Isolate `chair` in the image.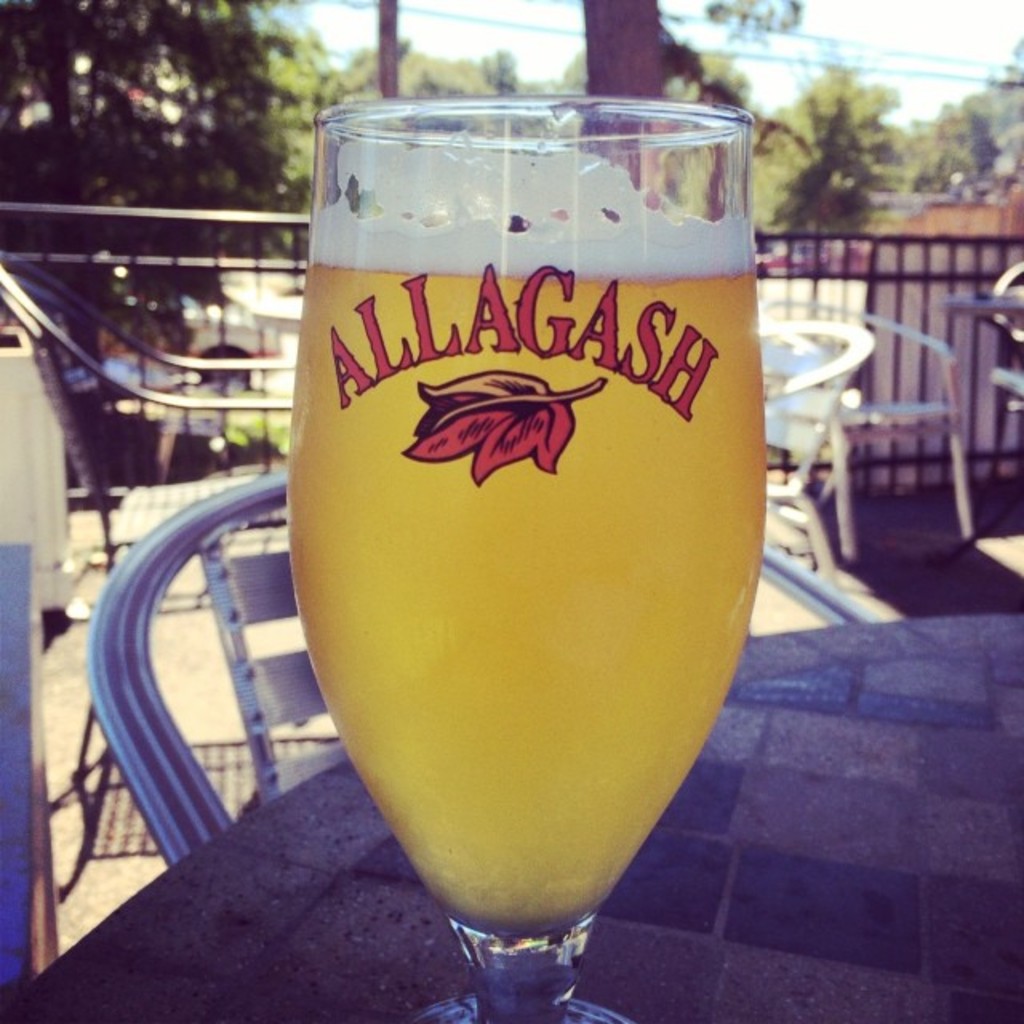
Isolated region: <box>0,258,298,632</box>.
